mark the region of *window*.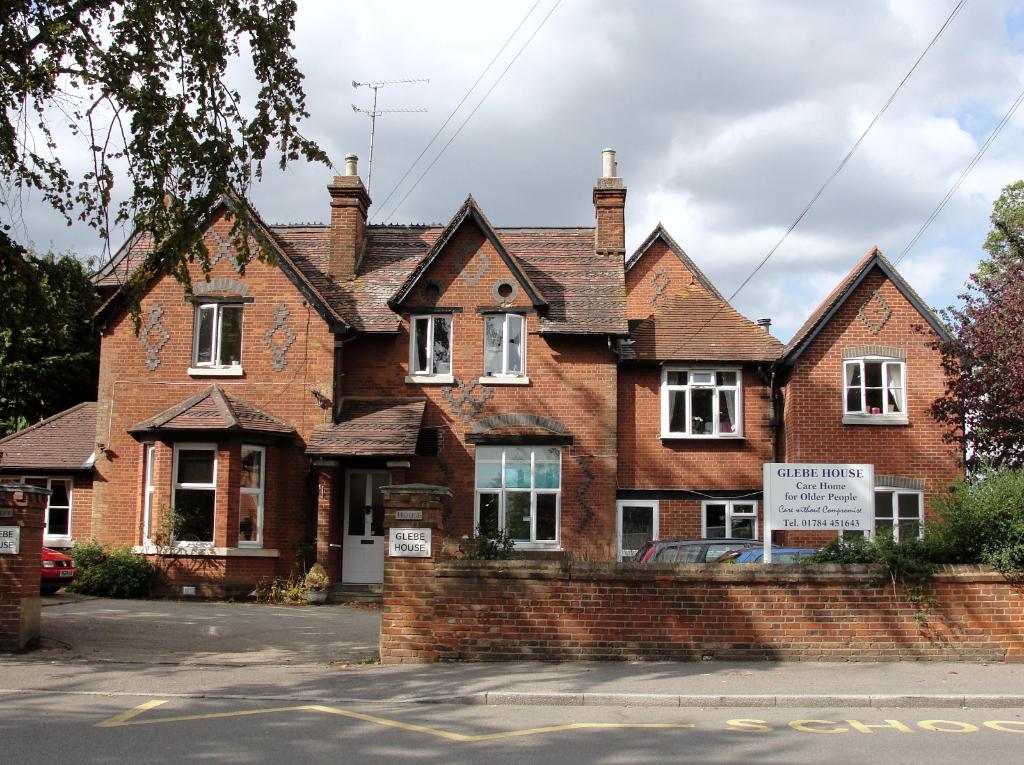
Region: box=[659, 363, 744, 439].
